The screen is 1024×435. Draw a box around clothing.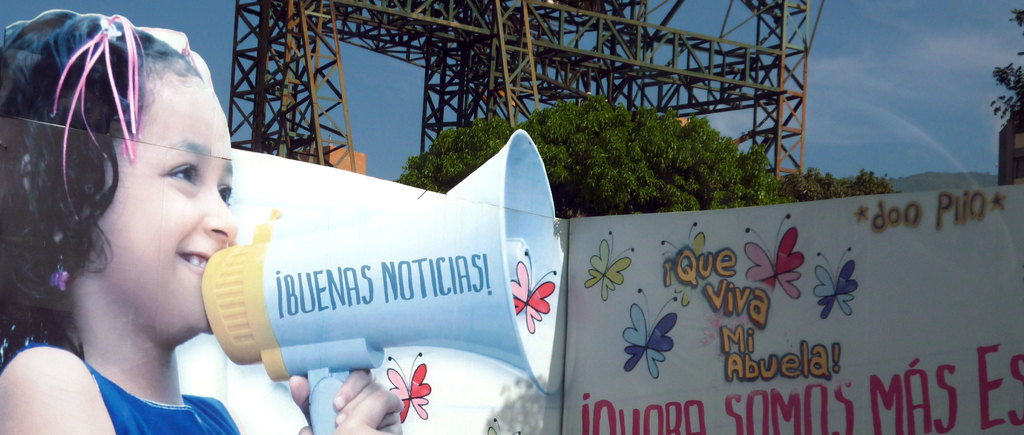
6, 337, 247, 434.
